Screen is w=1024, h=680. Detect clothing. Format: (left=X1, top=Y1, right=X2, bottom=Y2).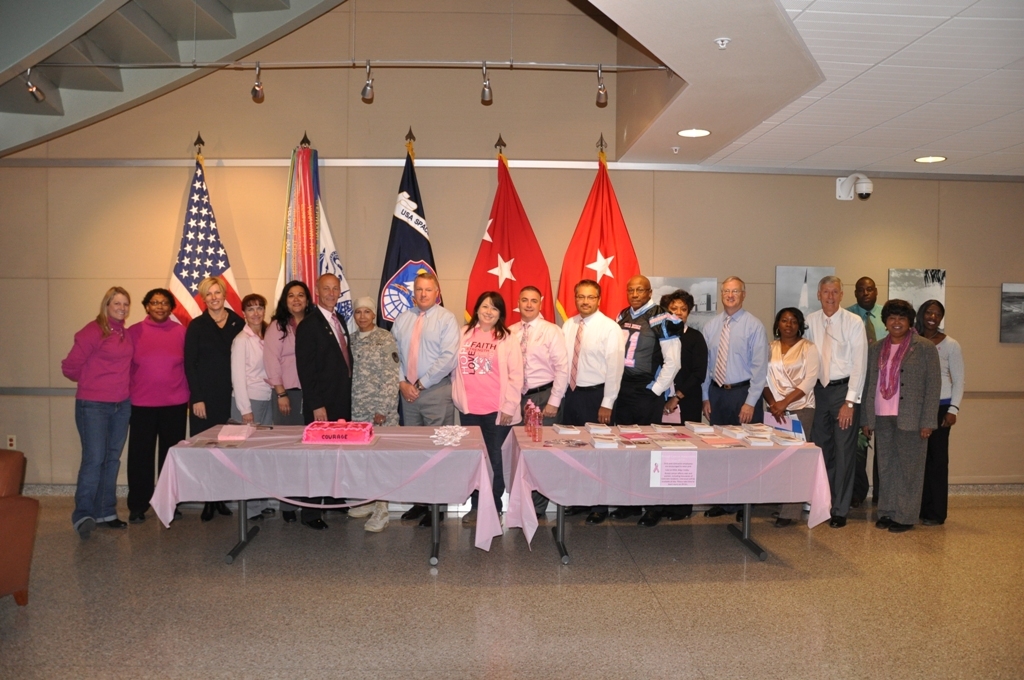
(left=125, top=313, right=201, bottom=514).
